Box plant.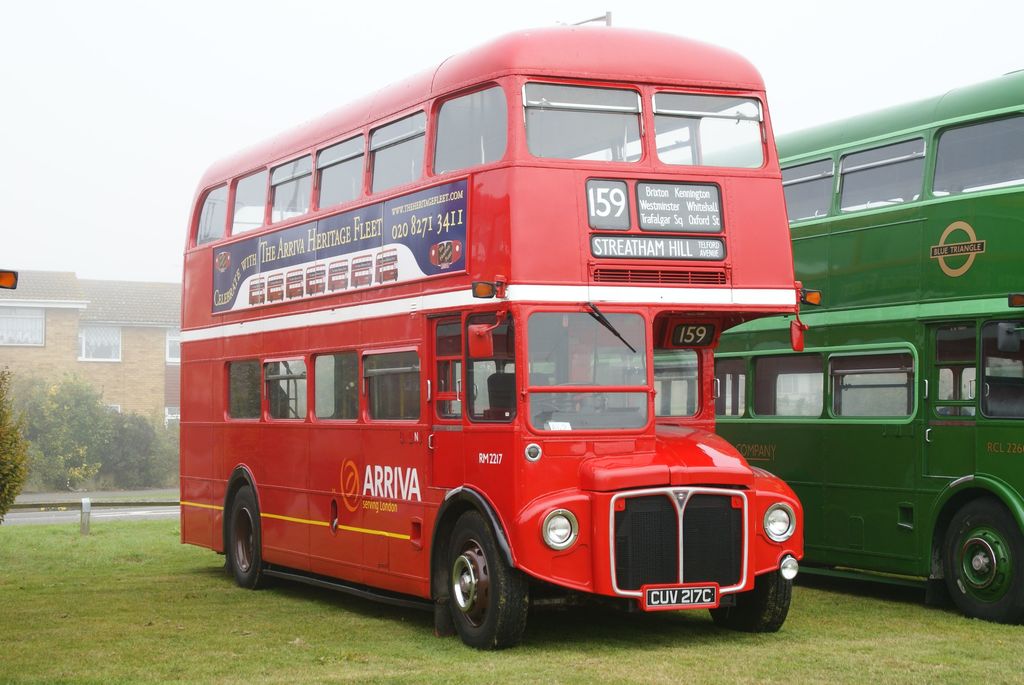
68 368 121 447.
